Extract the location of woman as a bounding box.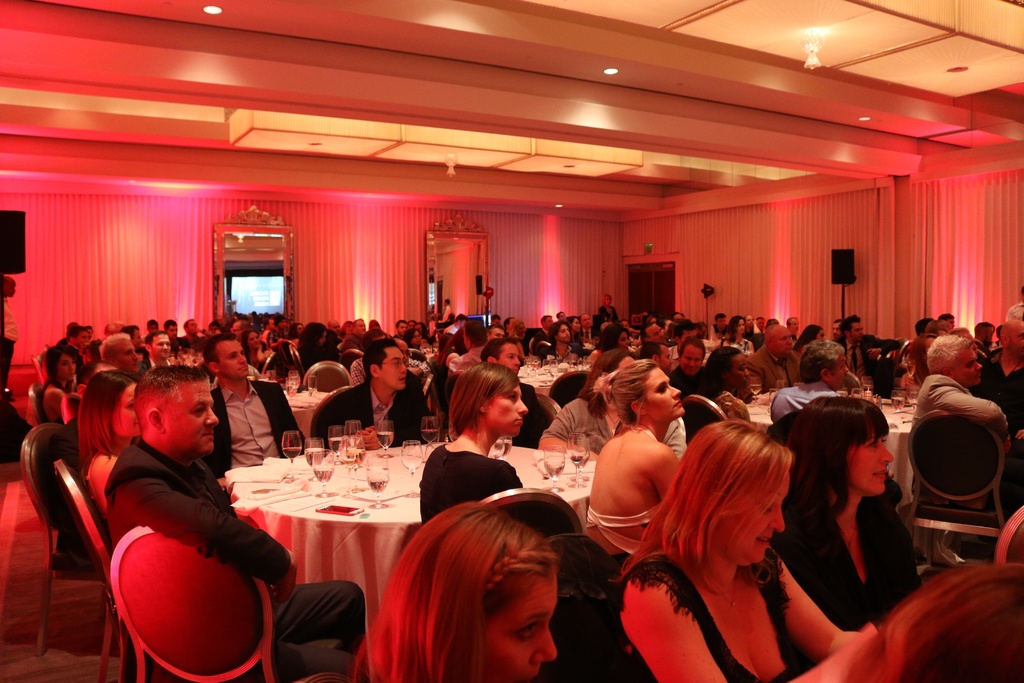
(x1=766, y1=392, x2=913, y2=635).
